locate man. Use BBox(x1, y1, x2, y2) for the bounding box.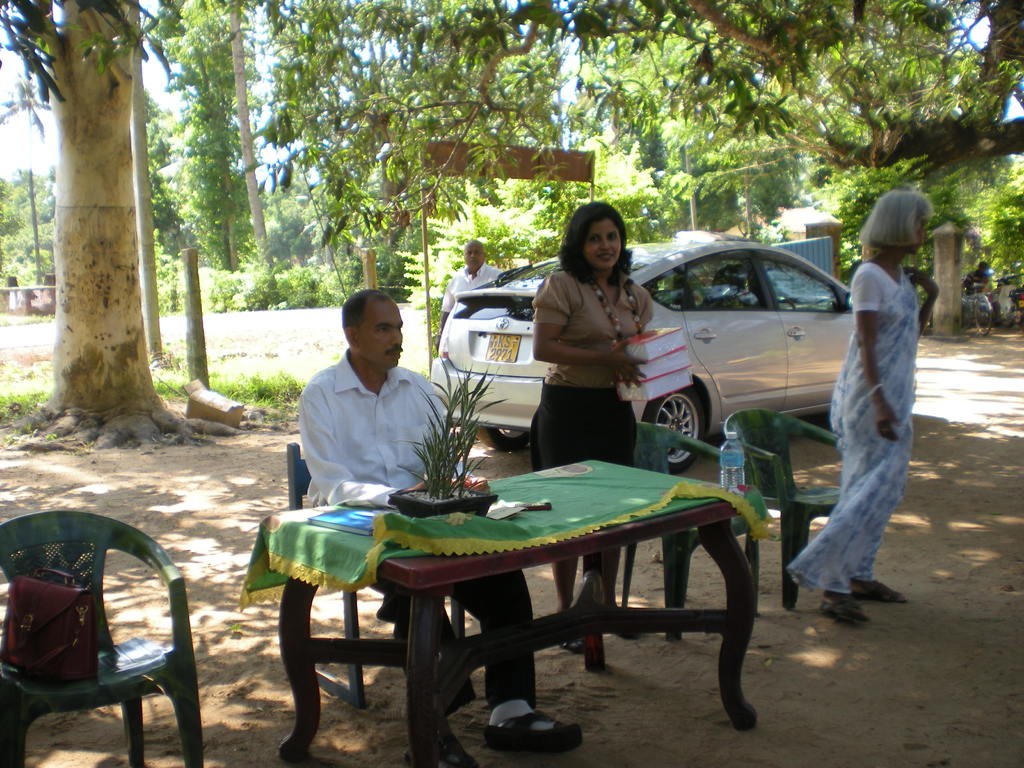
BBox(429, 246, 504, 302).
